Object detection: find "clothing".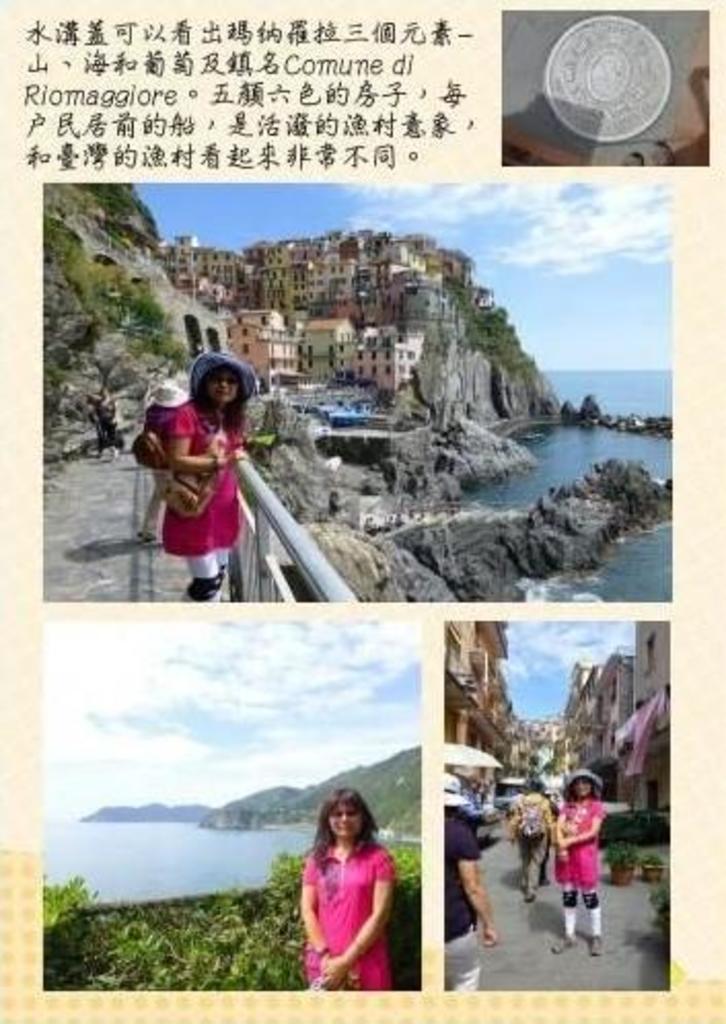
select_region(551, 792, 603, 925).
